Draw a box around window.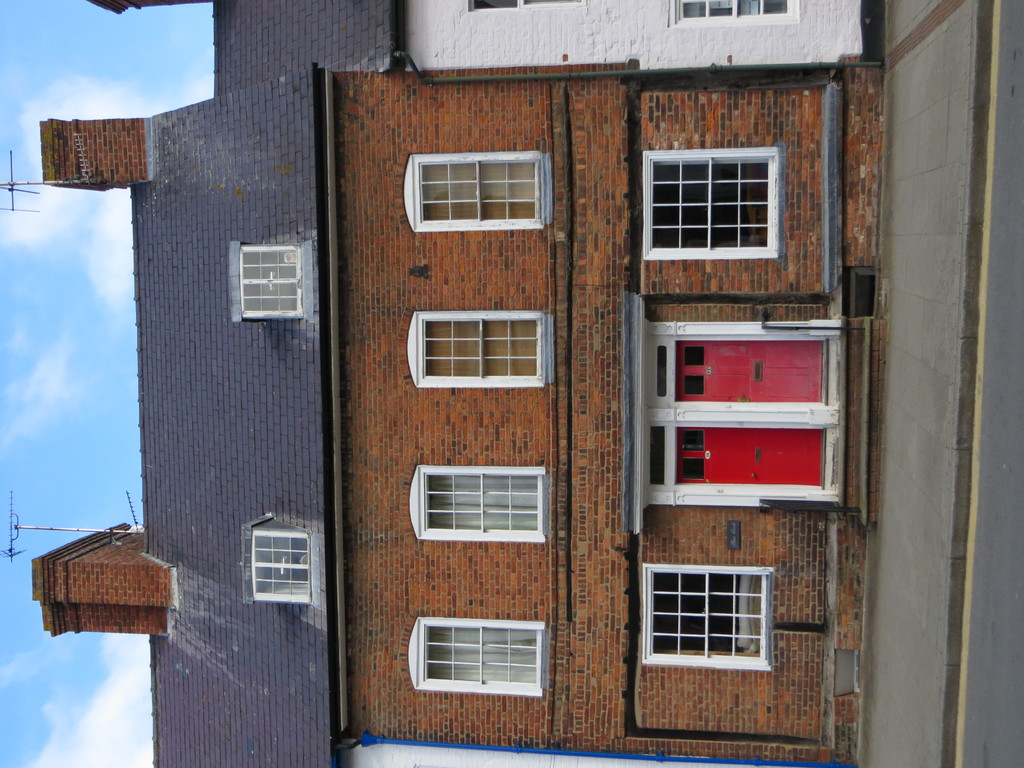
rect(405, 616, 550, 695).
